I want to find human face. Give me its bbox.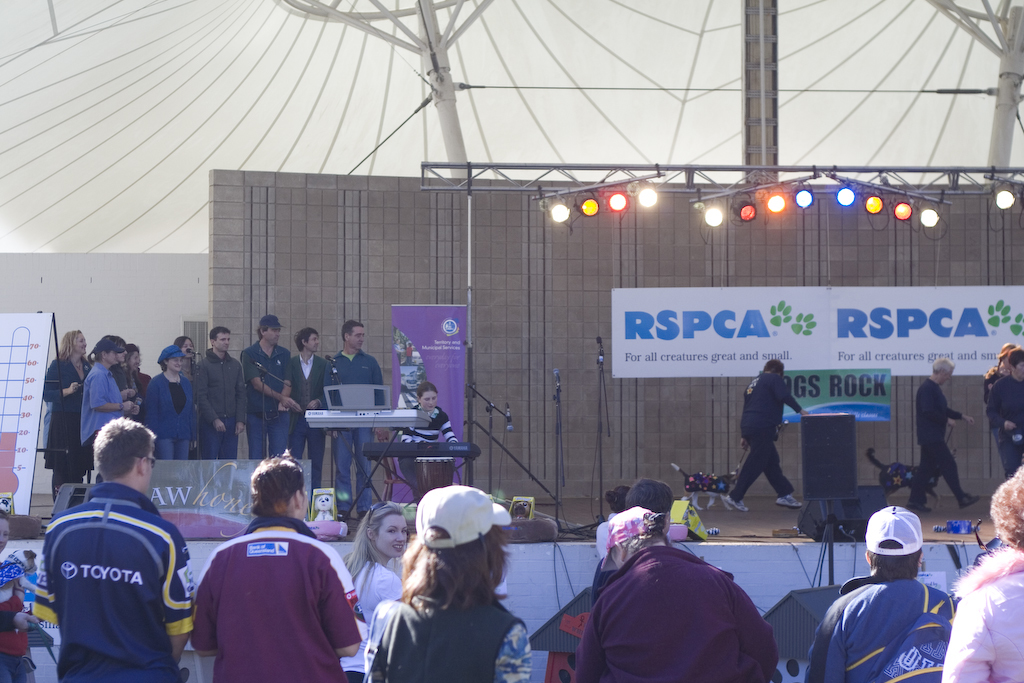
region(128, 352, 139, 368).
